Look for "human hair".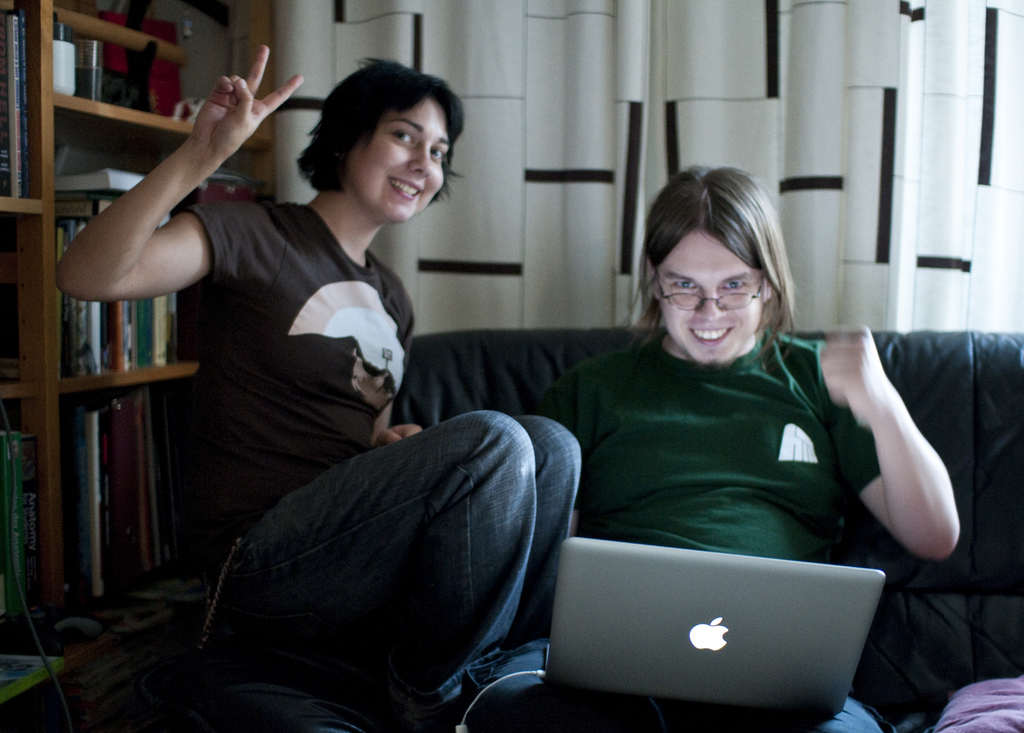
Found: <bbox>646, 160, 804, 354</bbox>.
